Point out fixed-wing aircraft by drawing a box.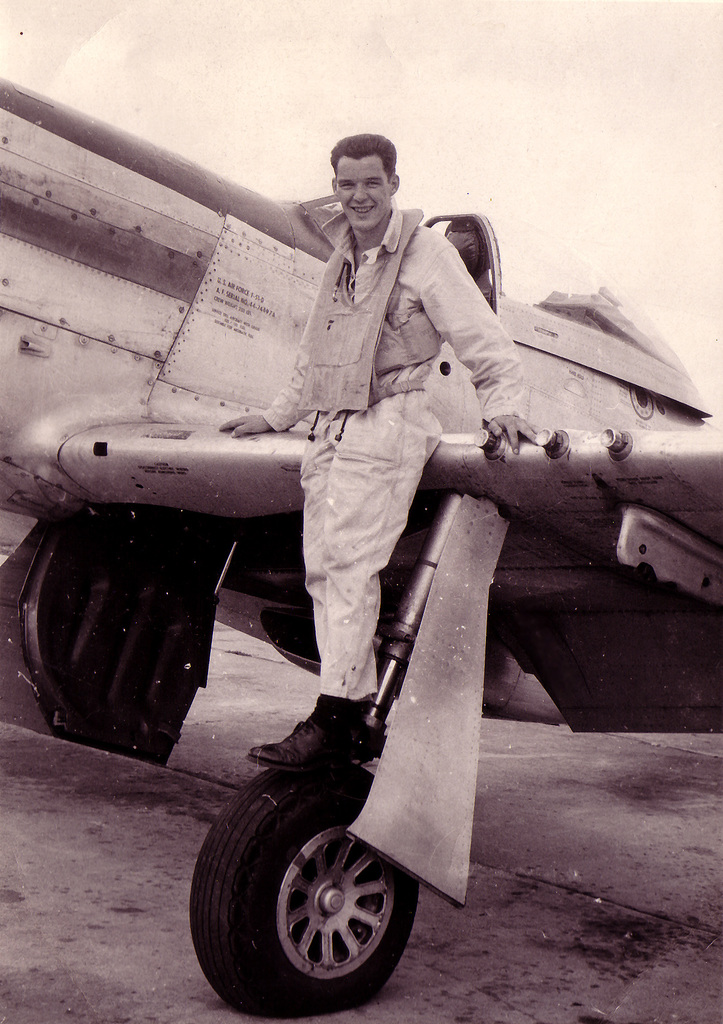
3:75:722:1020.
